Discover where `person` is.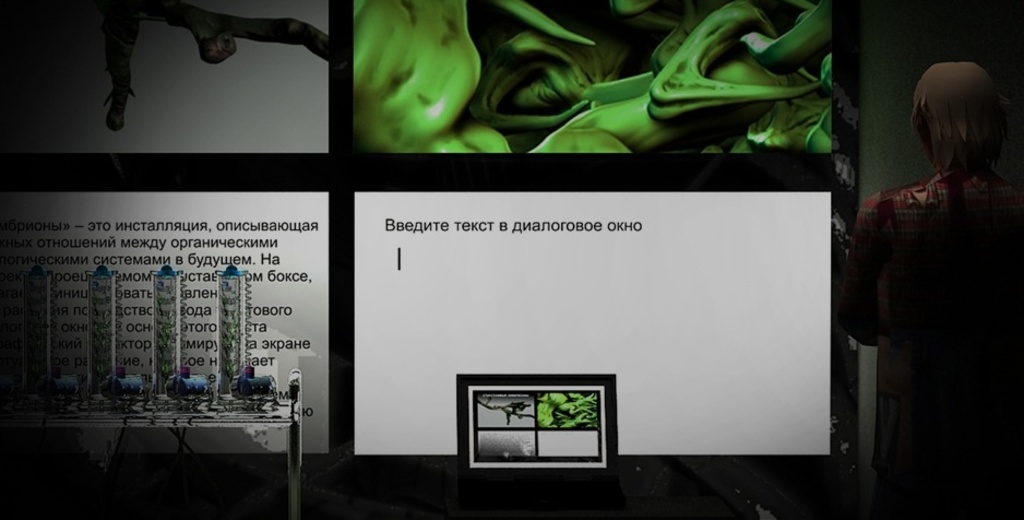
Discovered at left=837, top=54, right=1023, bottom=519.
